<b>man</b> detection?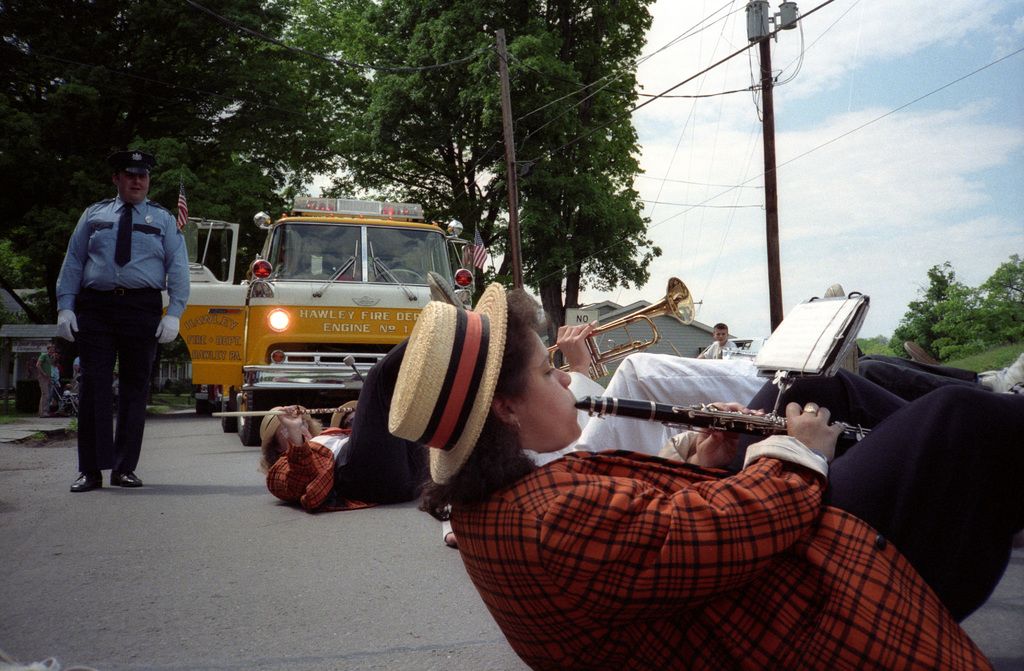
40:156:184:489
